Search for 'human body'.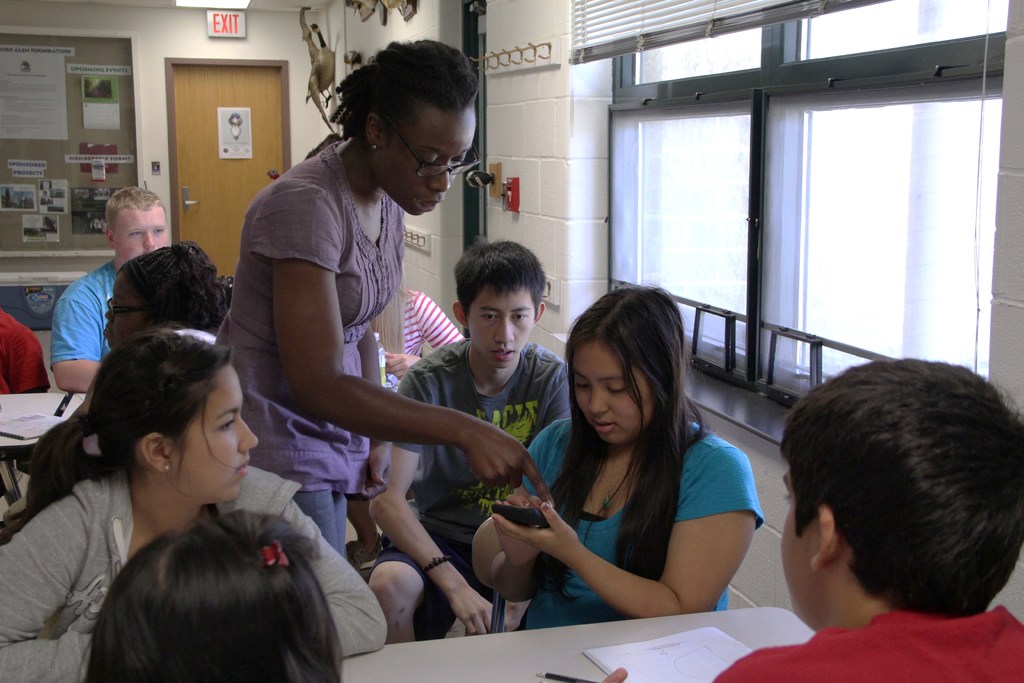
Found at {"left": 51, "top": 252, "right": 123, "bottom": 393}.
